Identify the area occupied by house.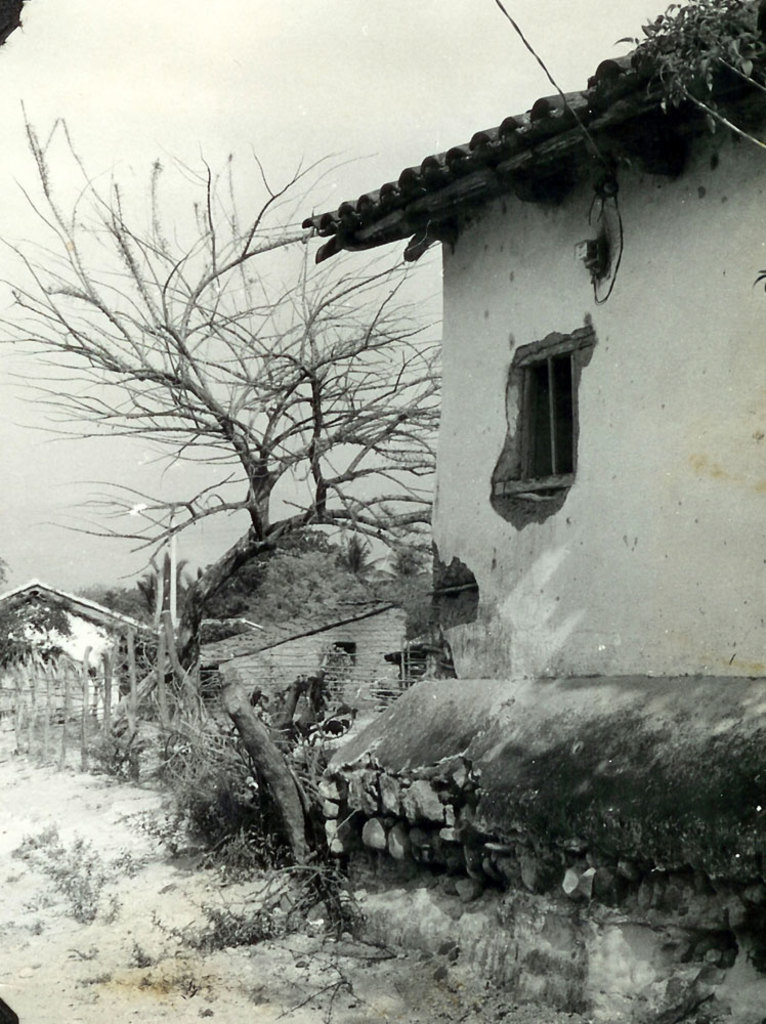
Area: x1=314 y1=0 x2=765 y2=1021.
